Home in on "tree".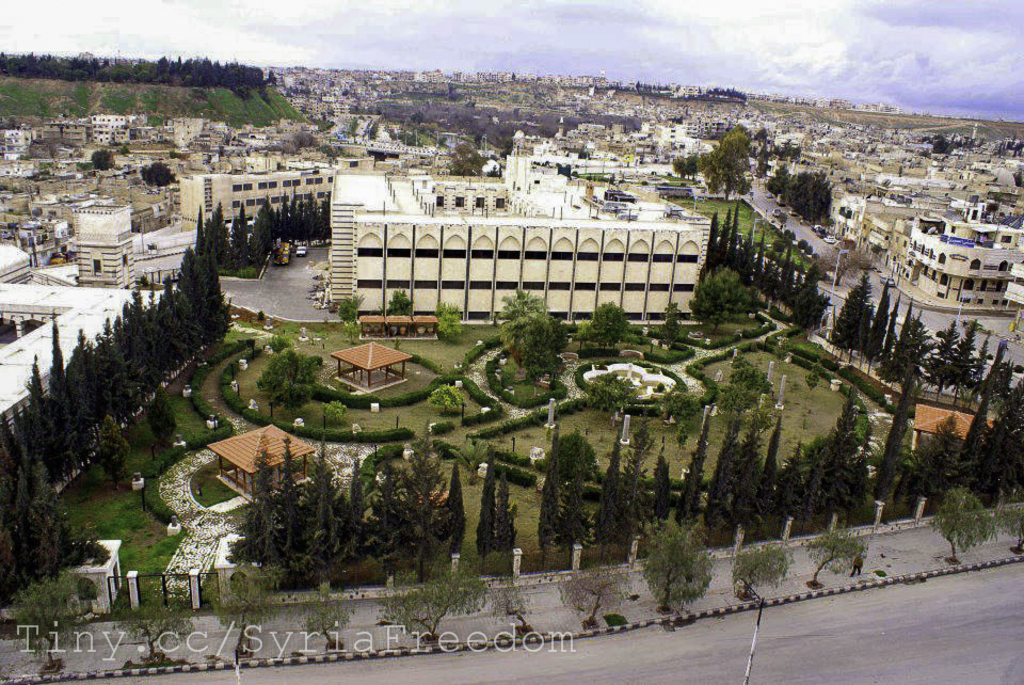
Homed in at (x1=337, y1=290, x2=364, y2=330).
